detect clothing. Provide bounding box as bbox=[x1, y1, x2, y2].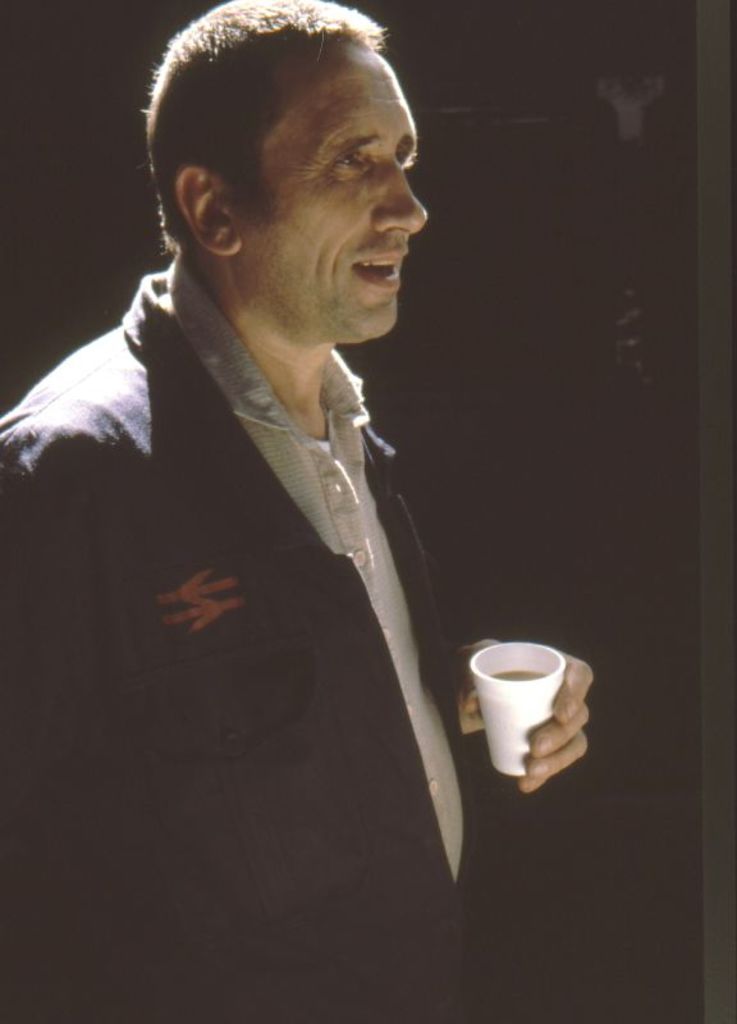
bbox=[0, 218, 487, 865].
